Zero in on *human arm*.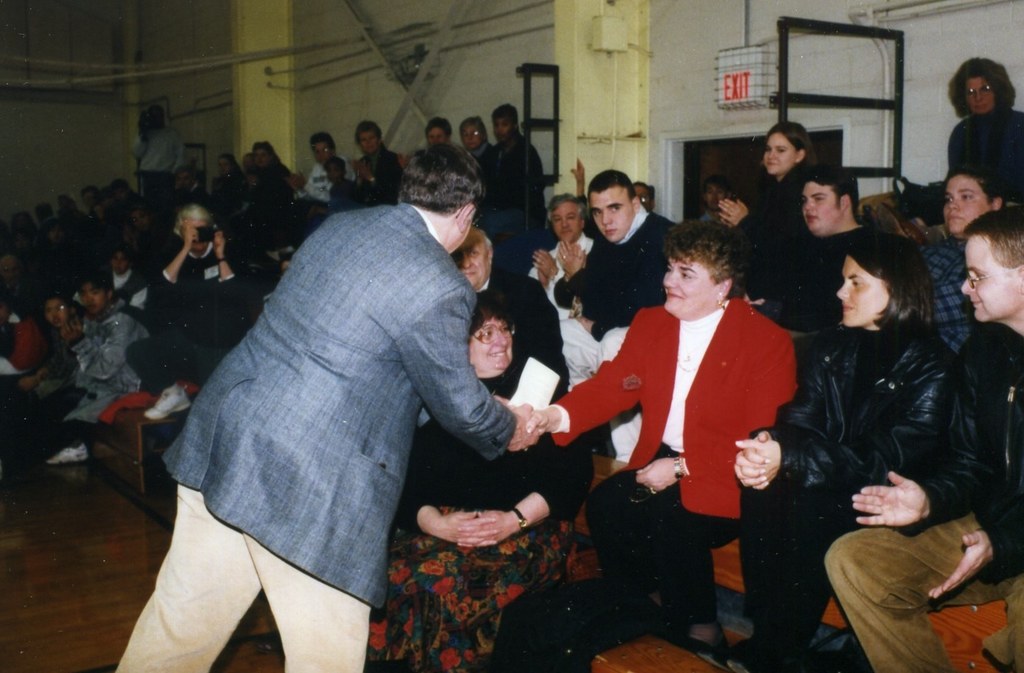
Zeroed in: select_region(155, 223, 190, 291).
